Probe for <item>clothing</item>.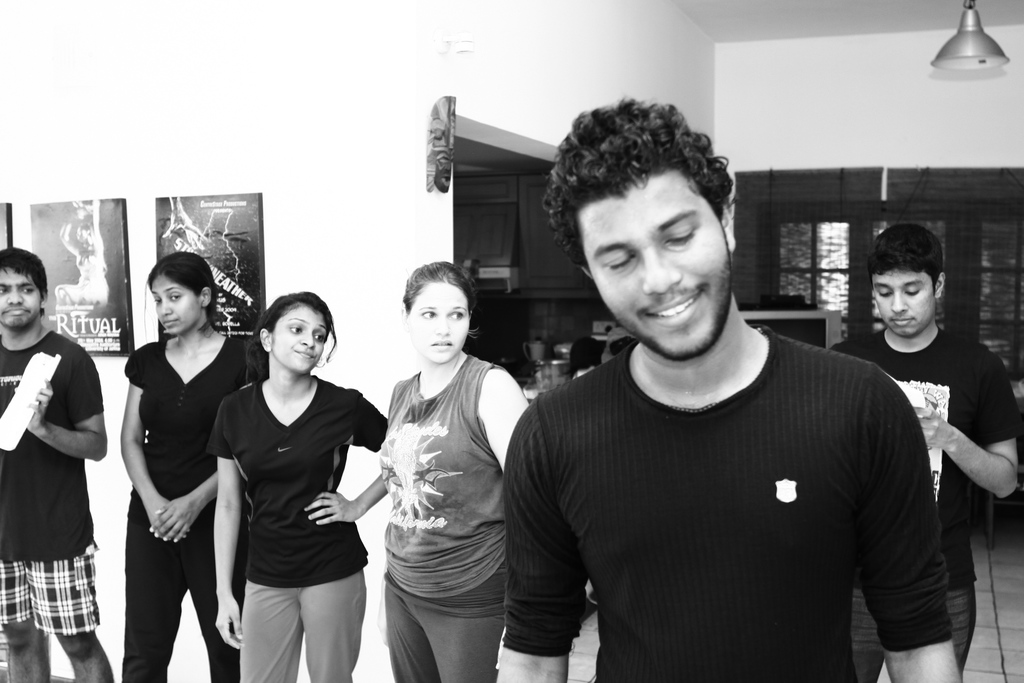
Probe result: x1=844, y1=328, x2=1023, y2=682.
